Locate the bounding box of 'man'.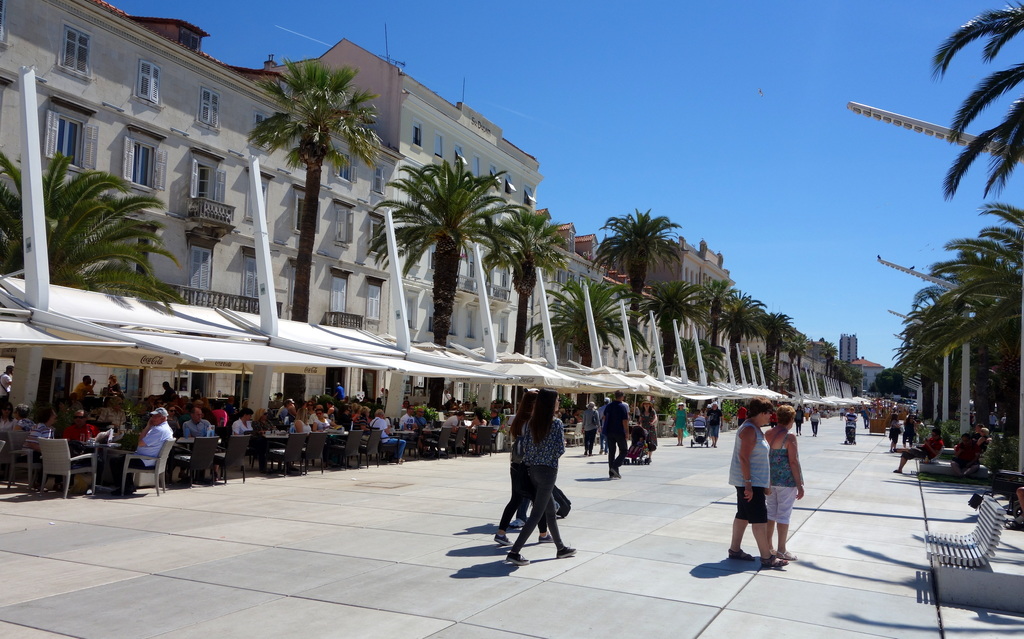
Bounding box: bbox(967, 421, 995, 446).
